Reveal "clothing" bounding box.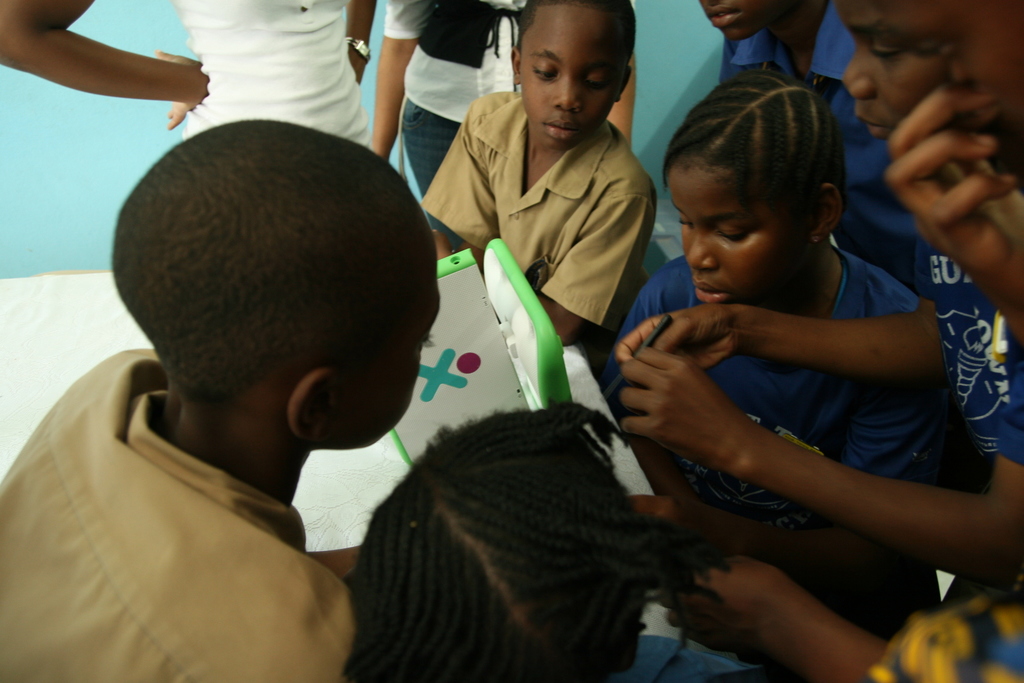
Revealed: {"left": 172, "top": 0, "right": 373, "bottom": 146}.
